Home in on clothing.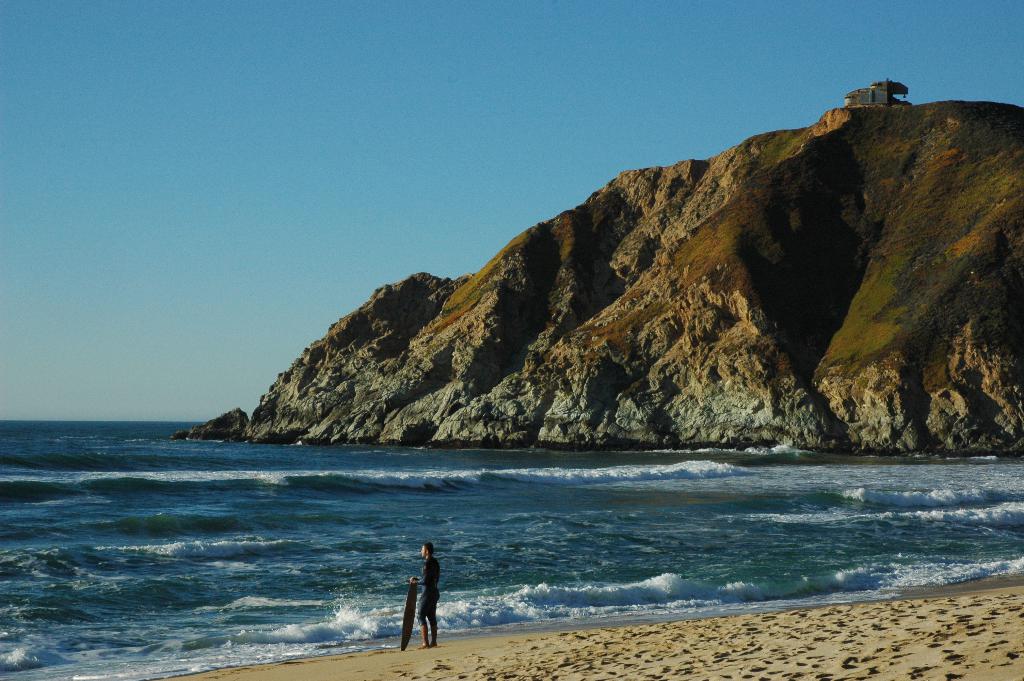
Homed in at (x1=417, y1=559, x2=440, y2=625).
